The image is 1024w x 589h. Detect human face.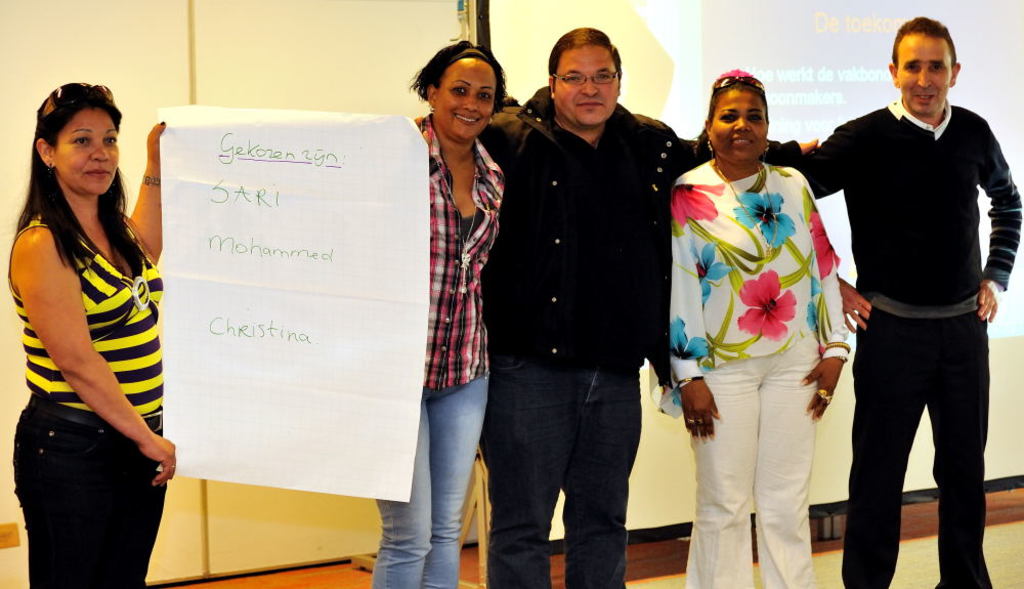
Detection: (x1=53, y1=107, x2=120, y2=196).
